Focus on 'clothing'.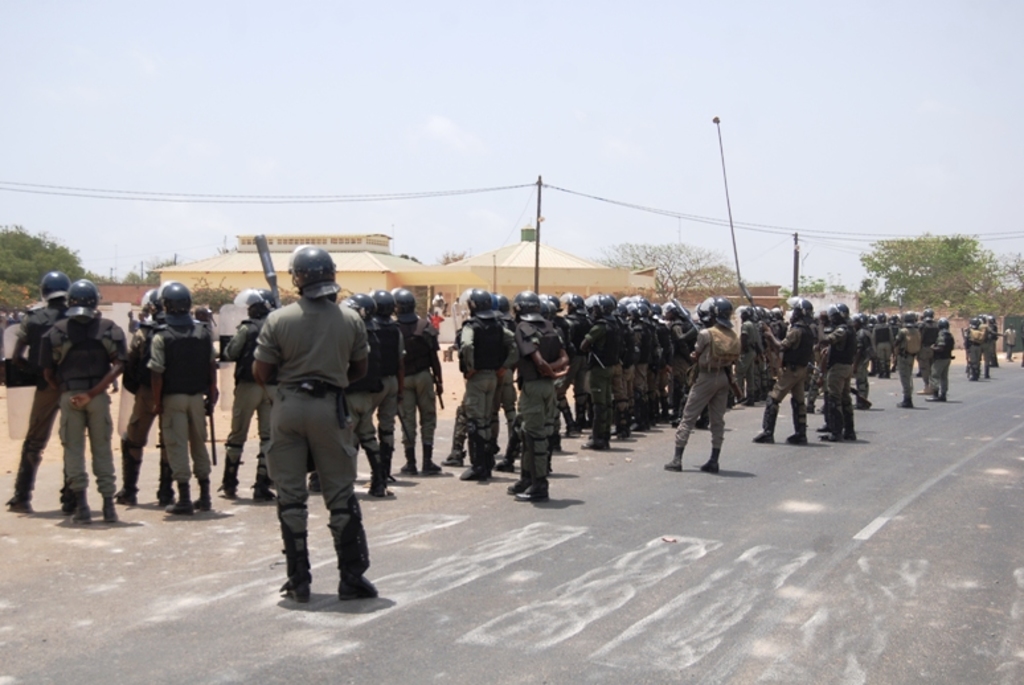
Focused at region(953, 321, 982, 383).
